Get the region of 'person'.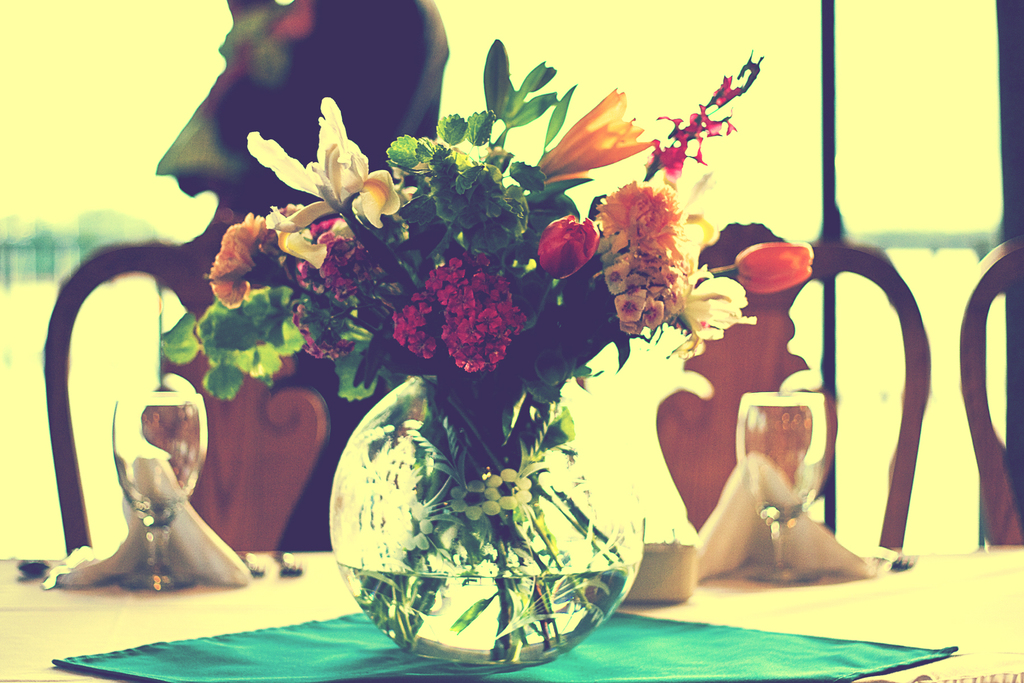
[159, 0, 450, 551].
